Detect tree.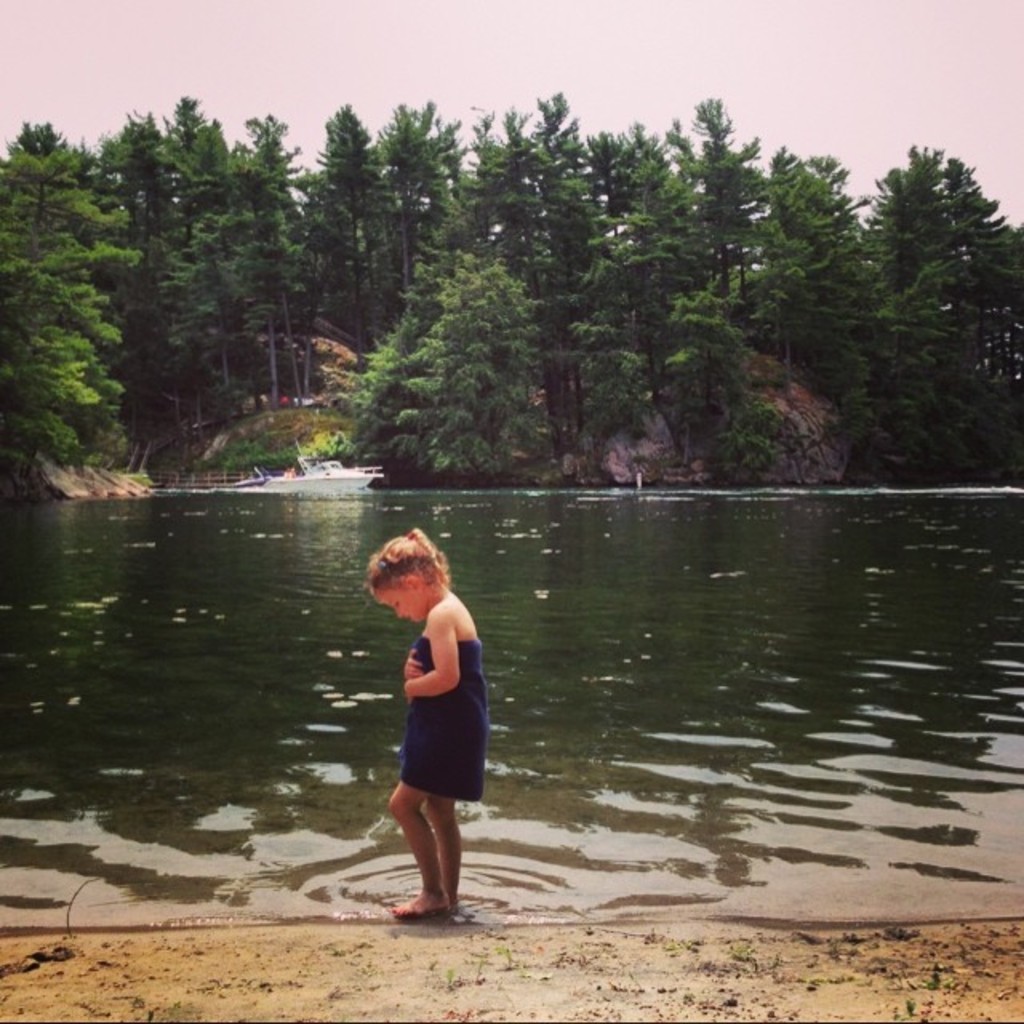
Detected at box(338, 192, 472, 490).
